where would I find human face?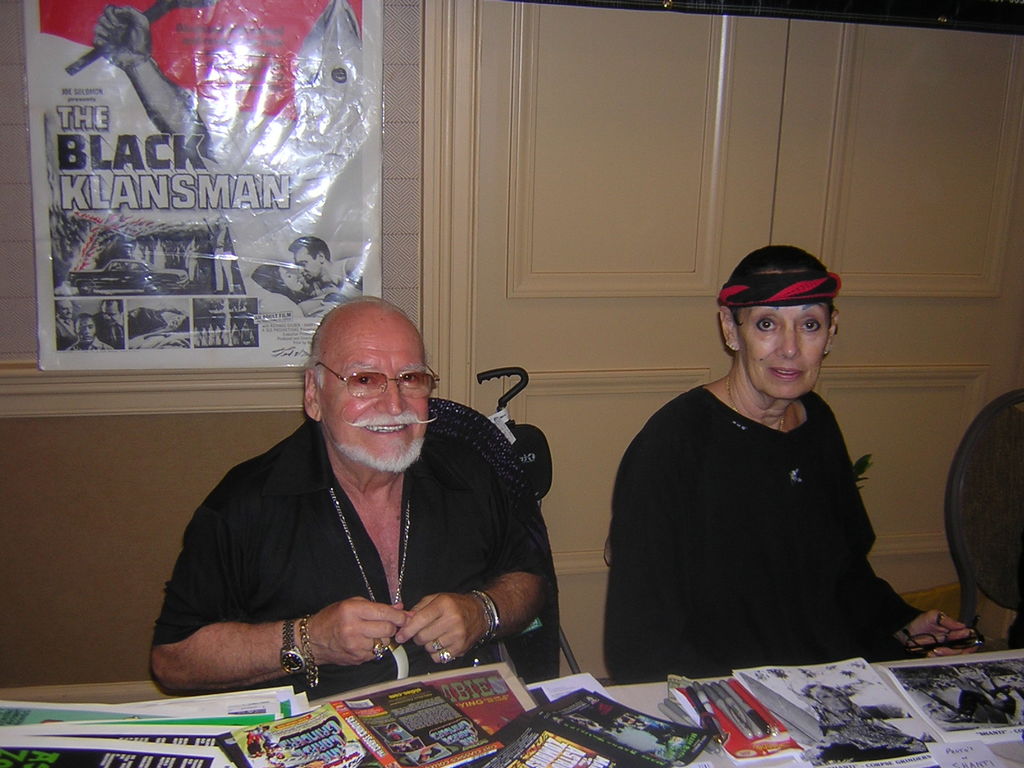
At bbox(104, 300, 122, 321).
